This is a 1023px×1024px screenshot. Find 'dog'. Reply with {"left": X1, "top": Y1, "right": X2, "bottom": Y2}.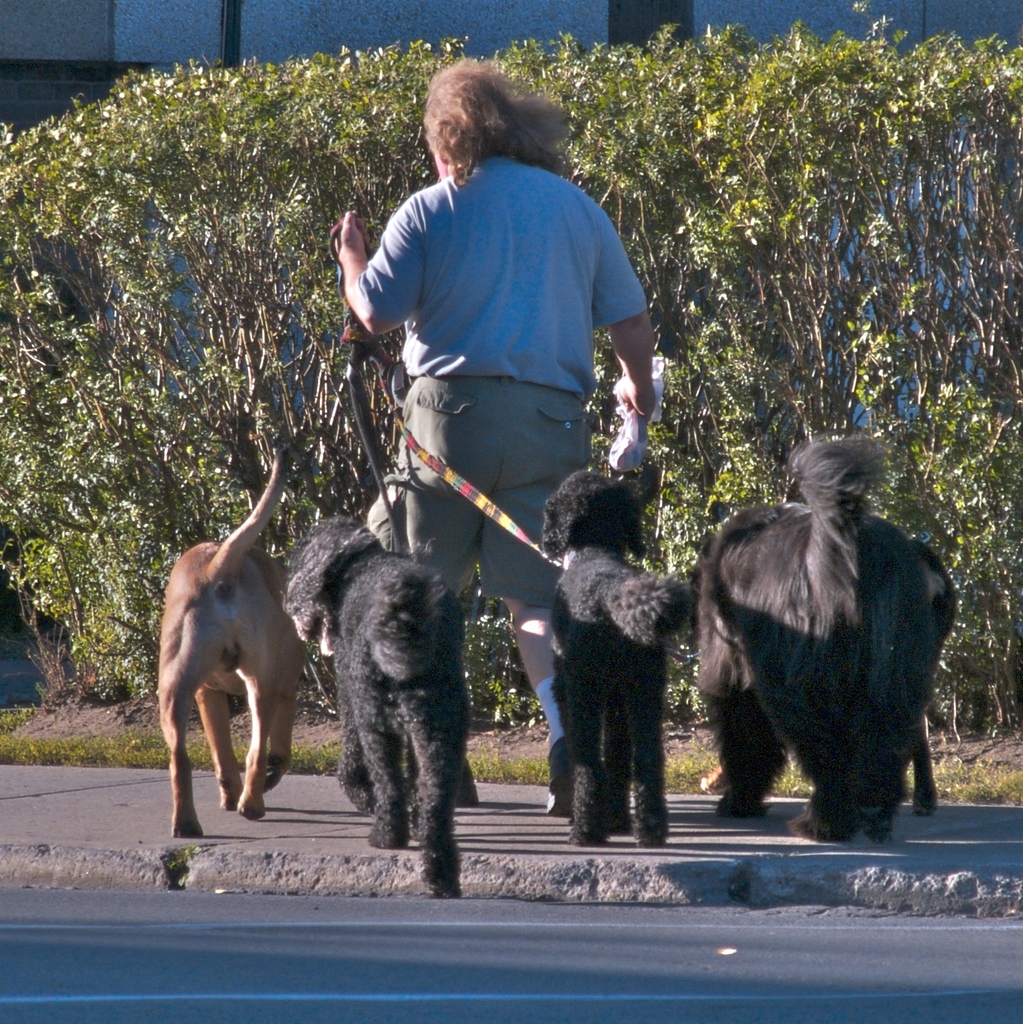
{"left": 156, "top": 449, "right": 304, "bottom": 840}.
